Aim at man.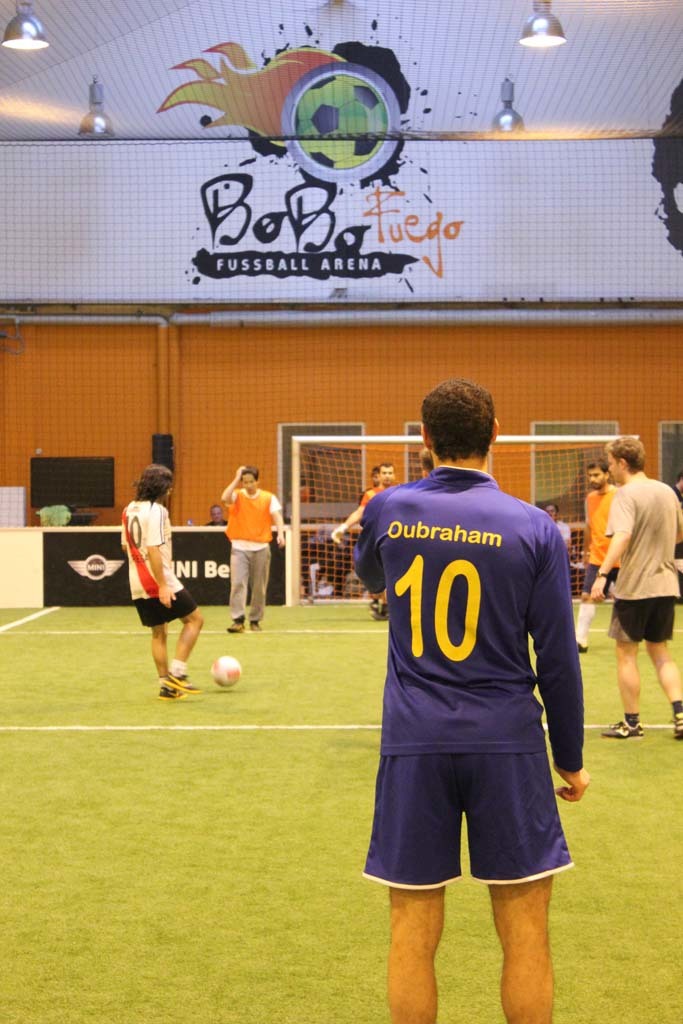
Aimed at pyautogui.locateOnScreen(225, 468, 291, 633).
